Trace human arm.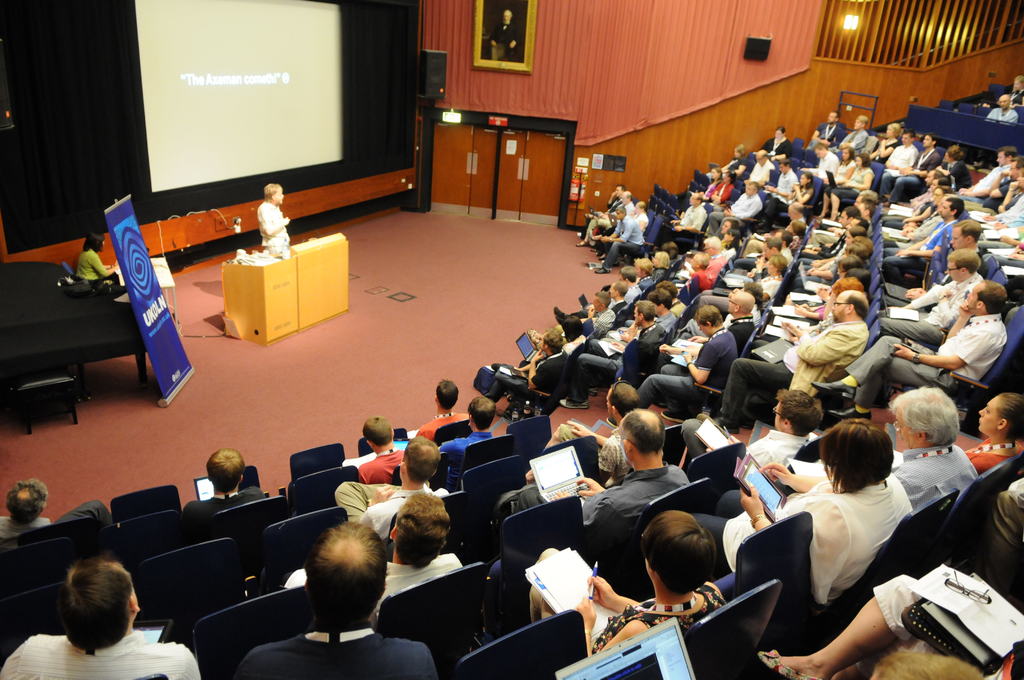
Traced to {"x1": 723, "y1": 201, "x2": 762, "y2": 220}.
